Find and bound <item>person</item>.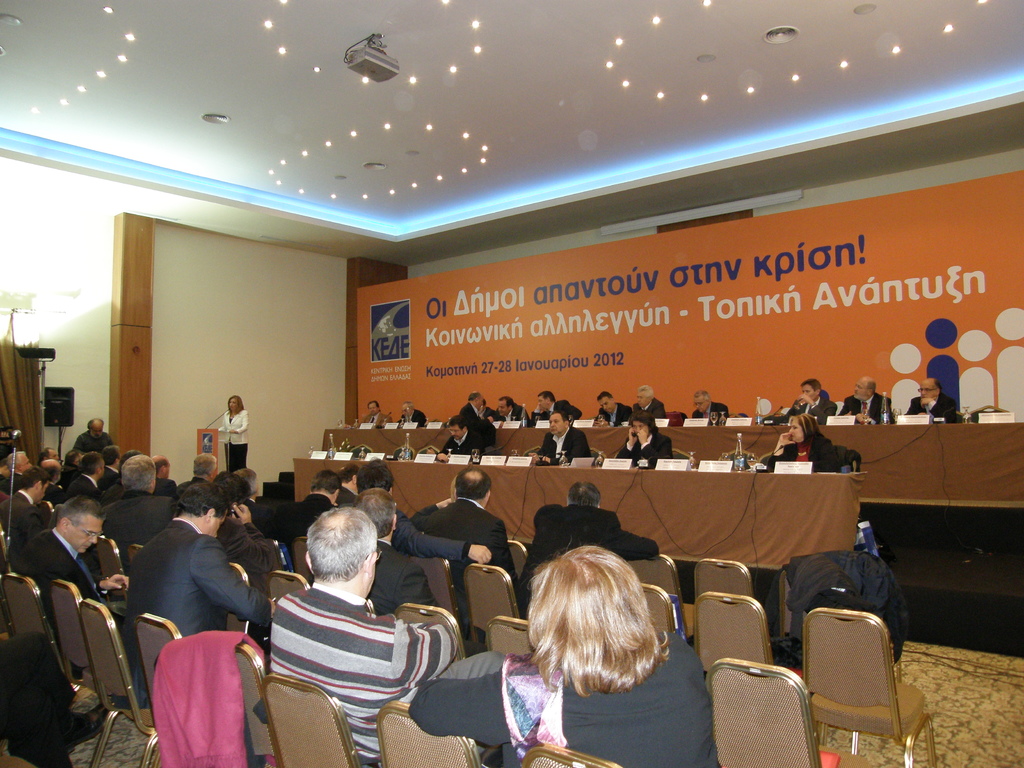
Bound: 77 419 116 452.
